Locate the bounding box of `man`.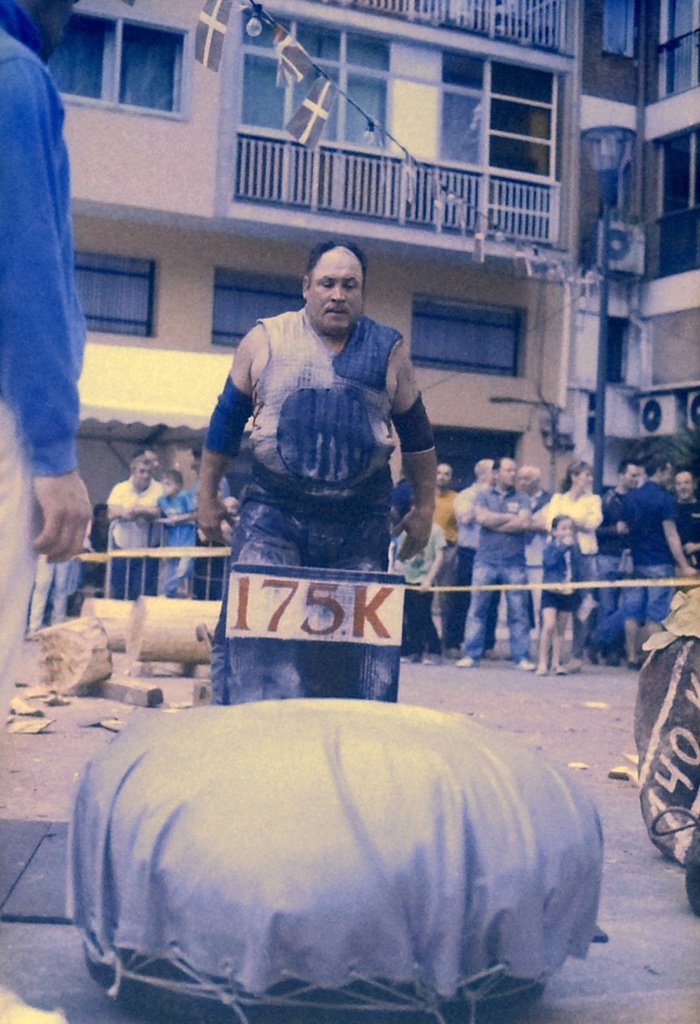
Bounding box: [0,0,98,1023].
